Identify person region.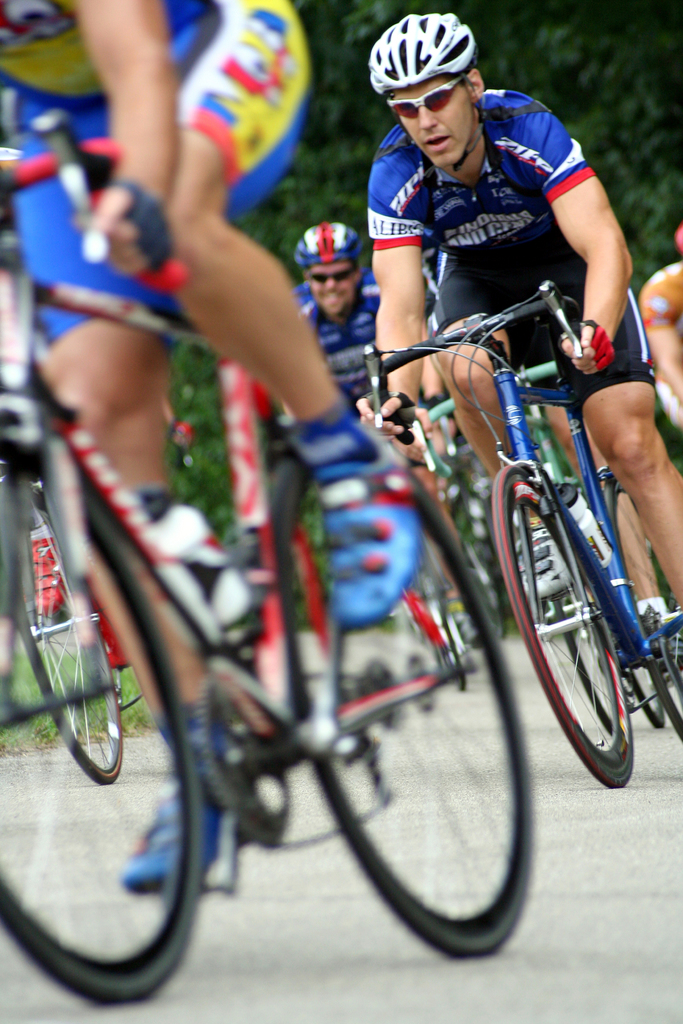
Region: 60, 31, 531, 963.
